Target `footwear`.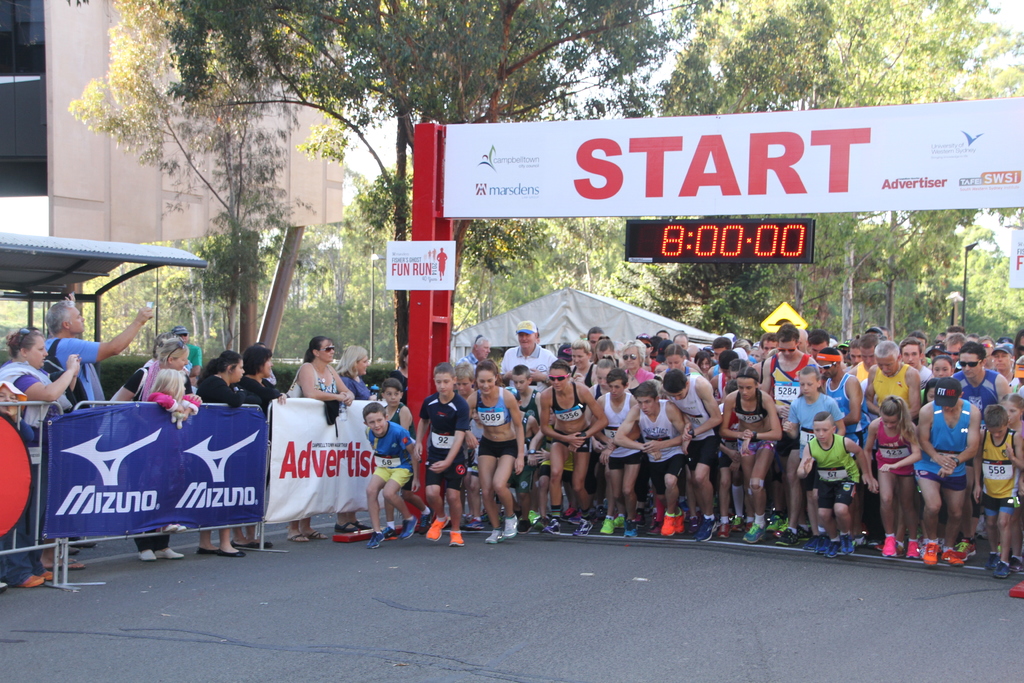
Target region: 156/523/187/531.
